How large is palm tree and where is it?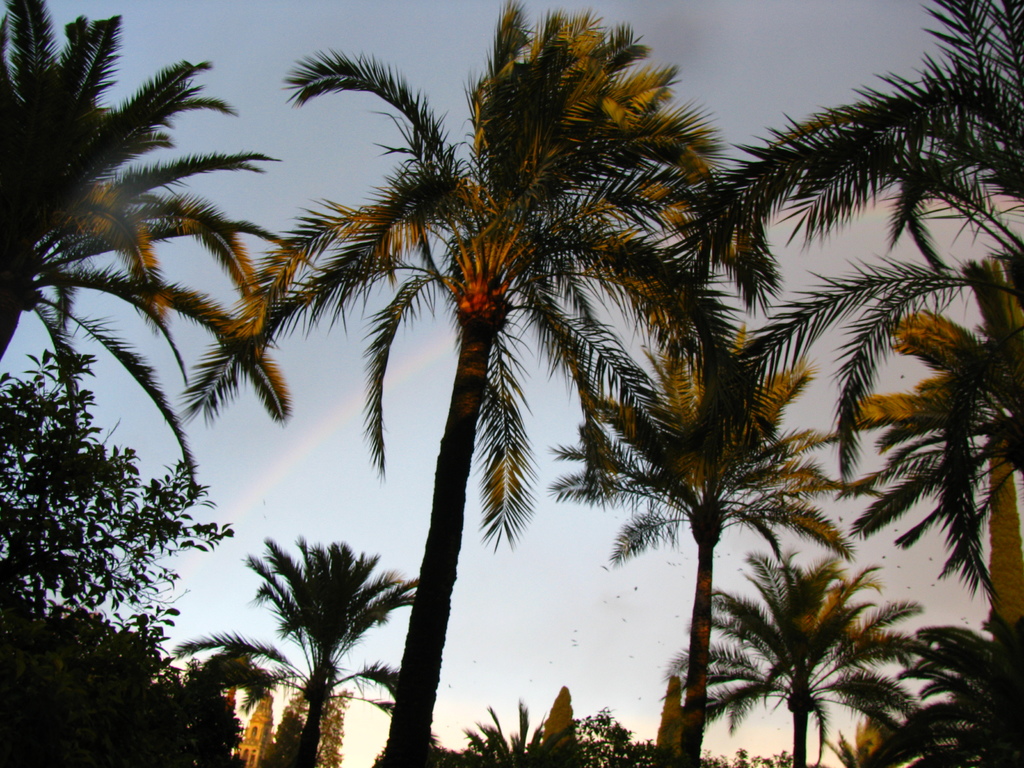
Bounding box: (left=730, top=568, right=886, bottom=767).
